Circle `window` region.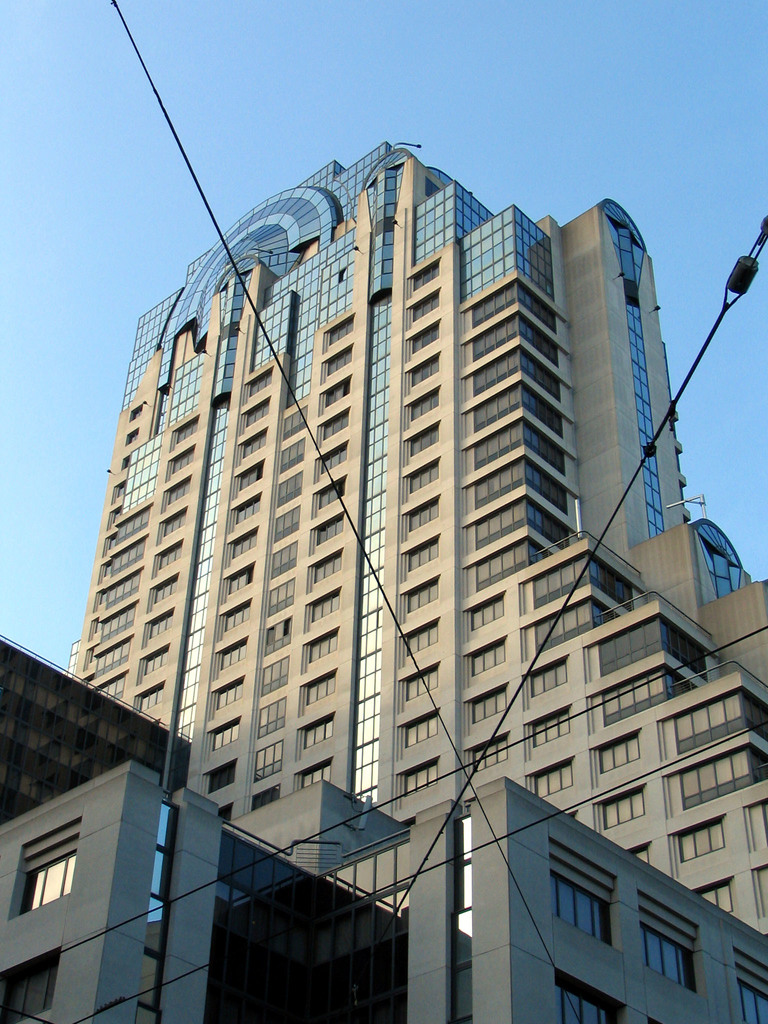
Region: box=[410, 356, 439, 385].
